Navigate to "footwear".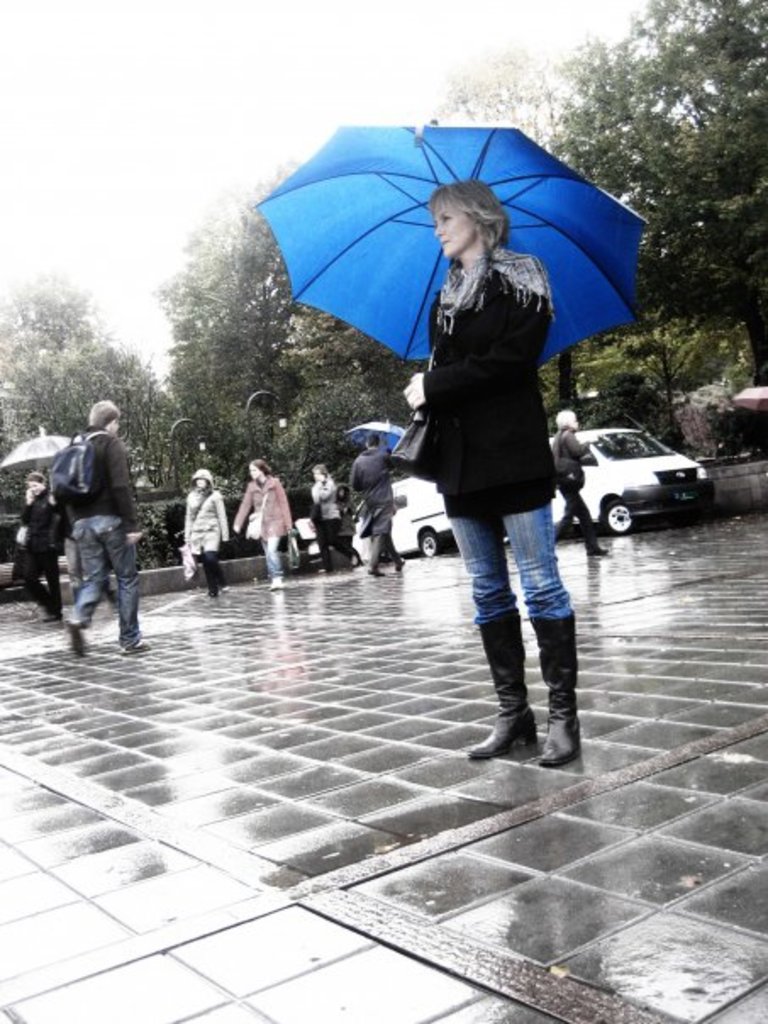
Navigation target: [588, 546, 609, 554].
